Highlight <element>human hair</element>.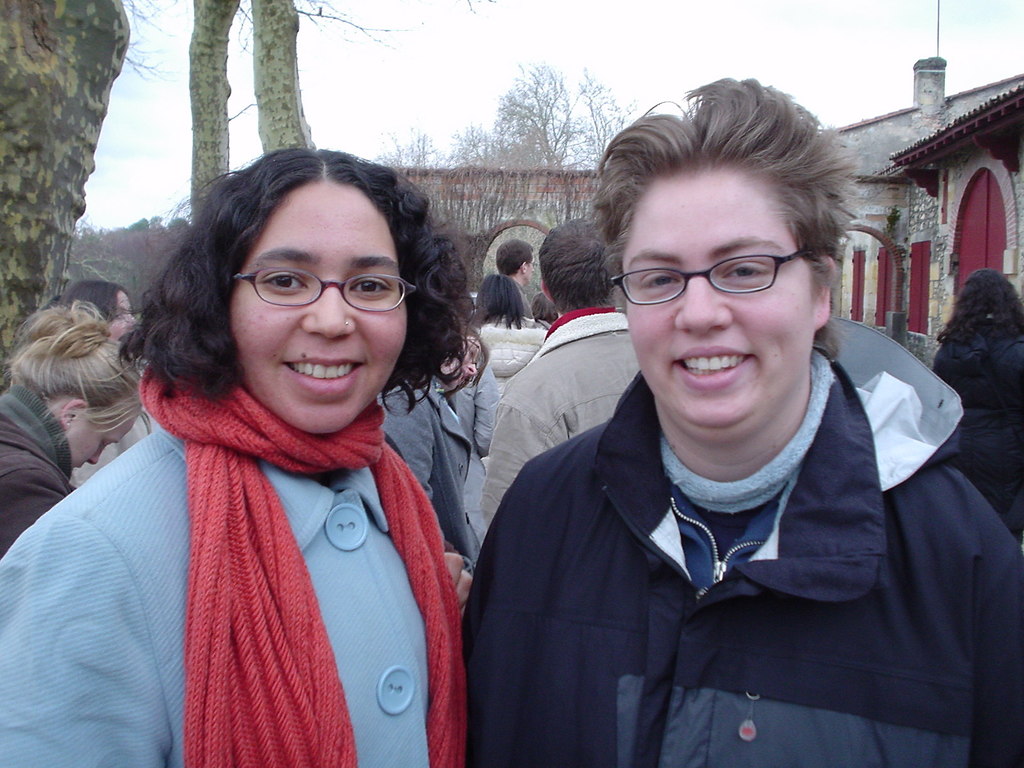
Highlighted region: locate(495, 240, 531, 280).
